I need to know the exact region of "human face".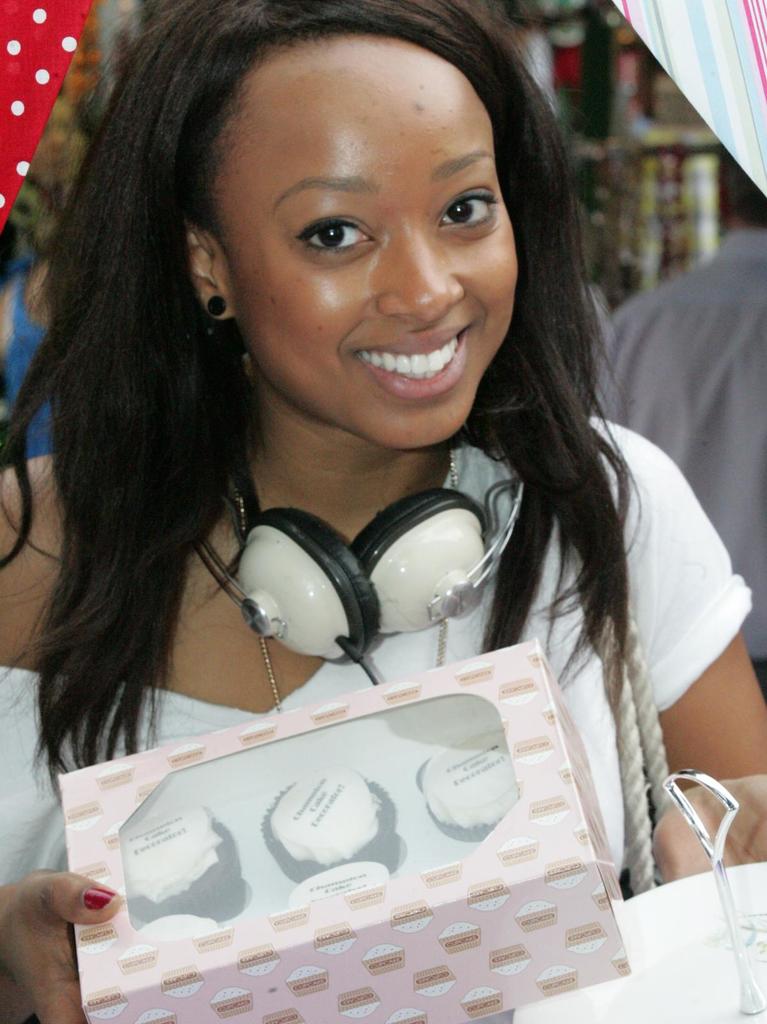
Region: (left=233, top=38, right=515, bottom=451).
